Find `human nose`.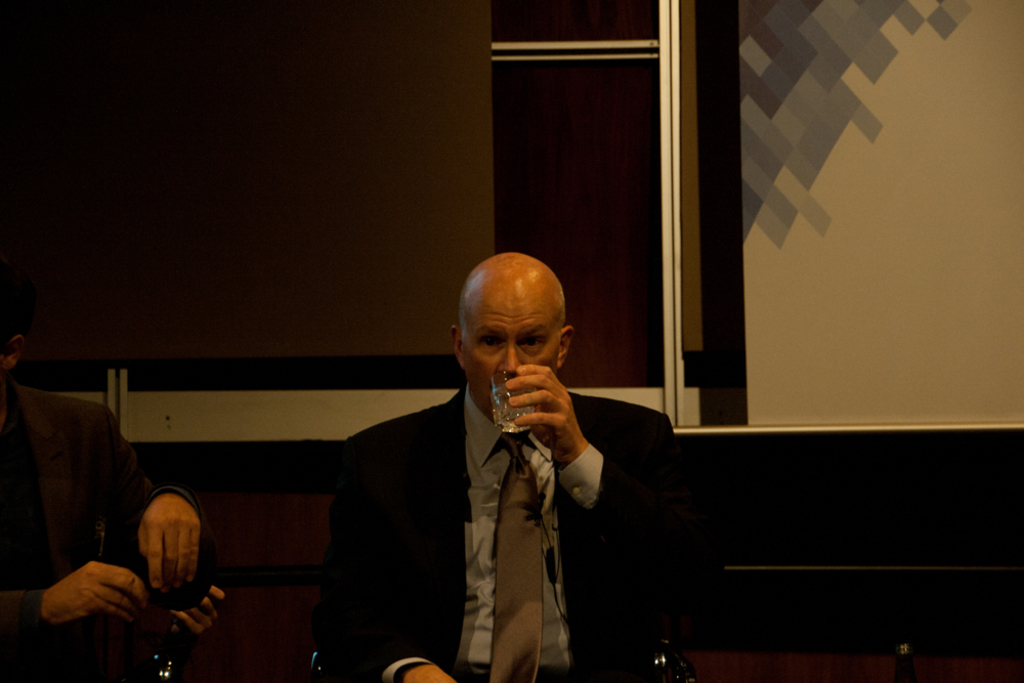
498 339 519 374.
